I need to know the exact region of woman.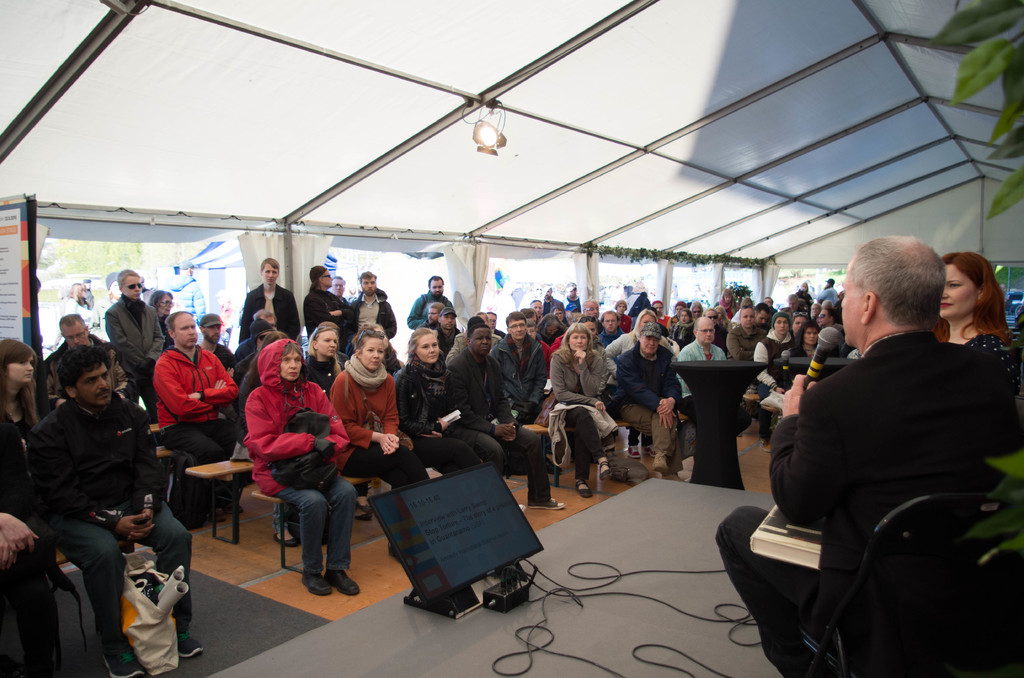
Region: crop(595, 311, 625, 346).
